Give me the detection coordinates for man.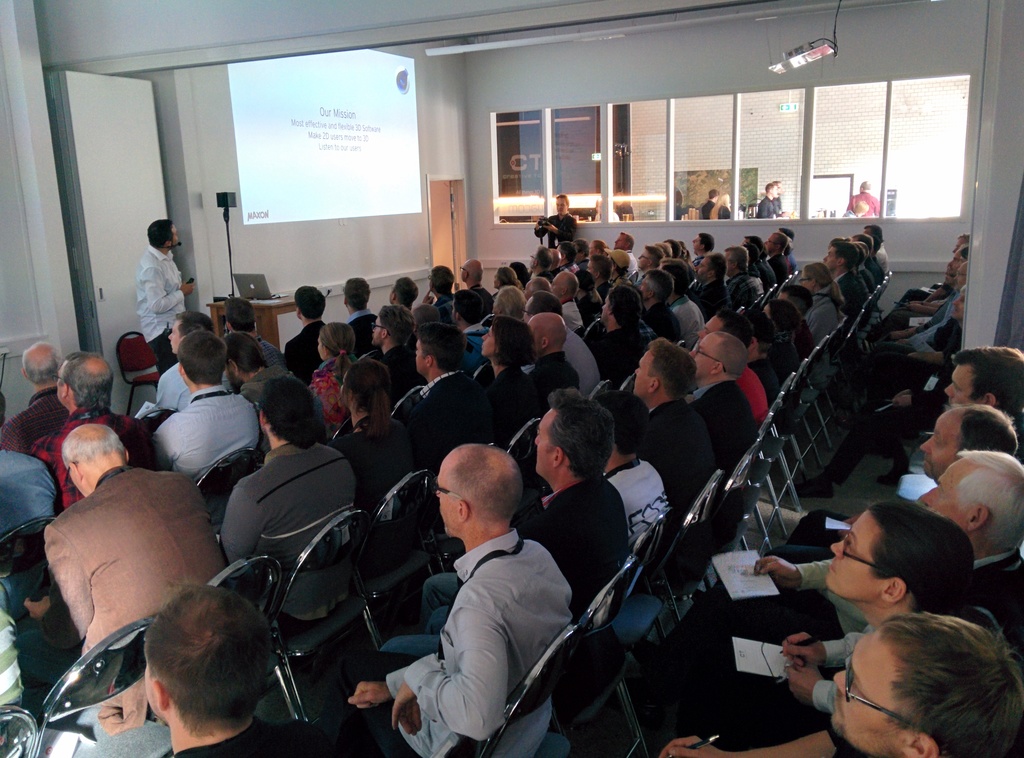
137/219/196/379.
